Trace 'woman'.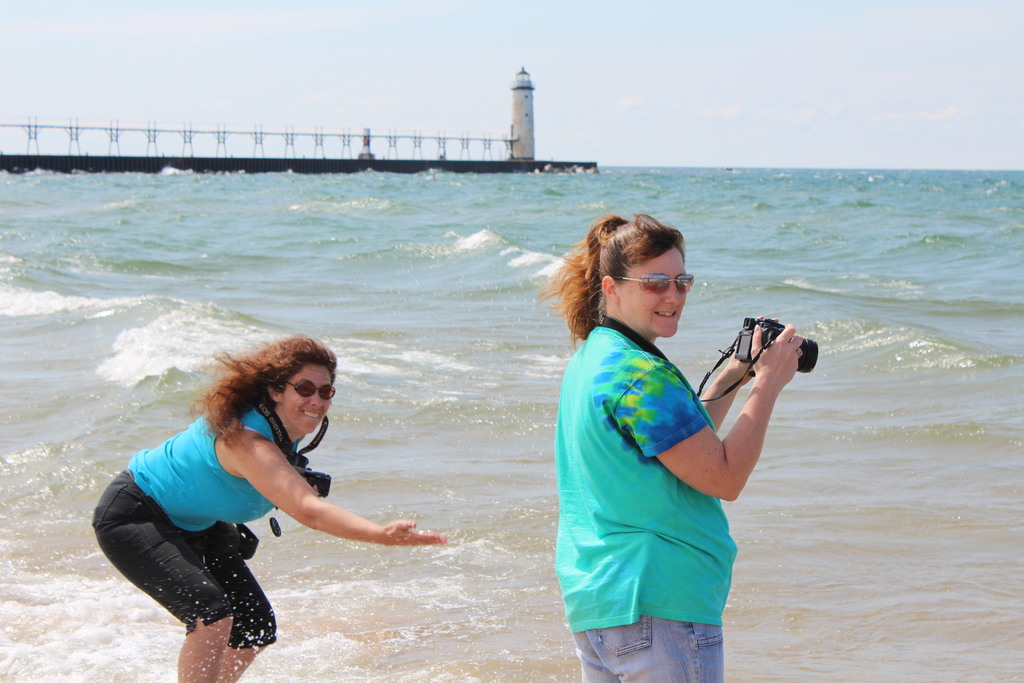
Traced to {"left": 104, "top": 331, "right": 447, "bottom": 680}.
